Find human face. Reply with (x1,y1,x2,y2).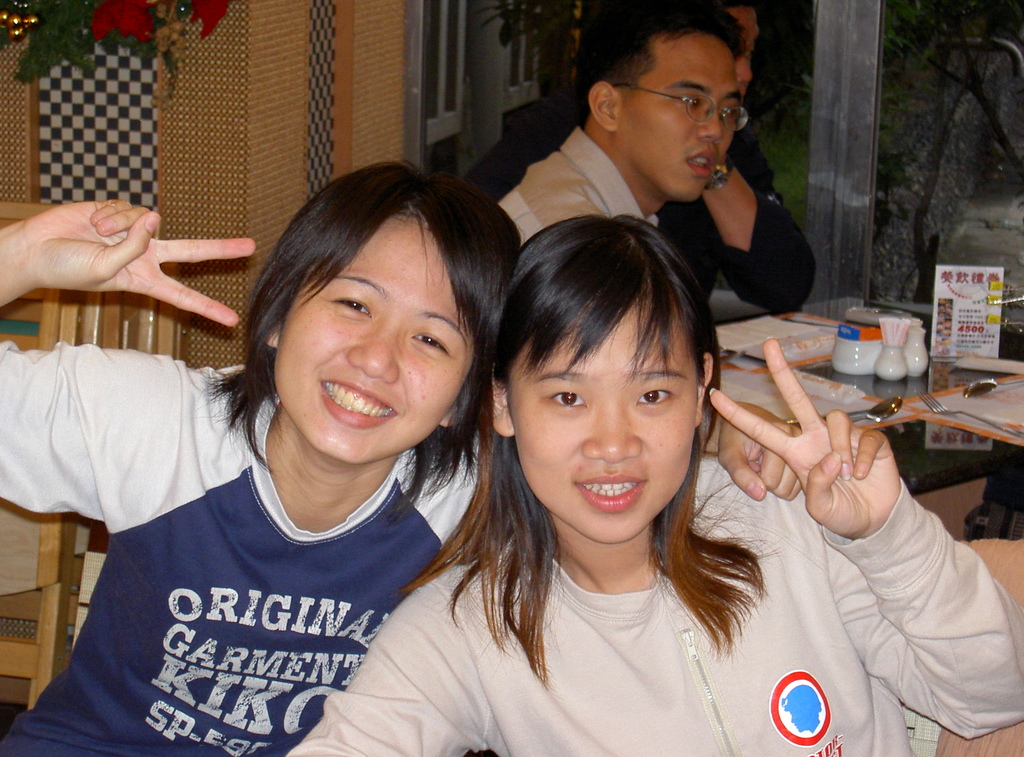
(618,42,742,200).
